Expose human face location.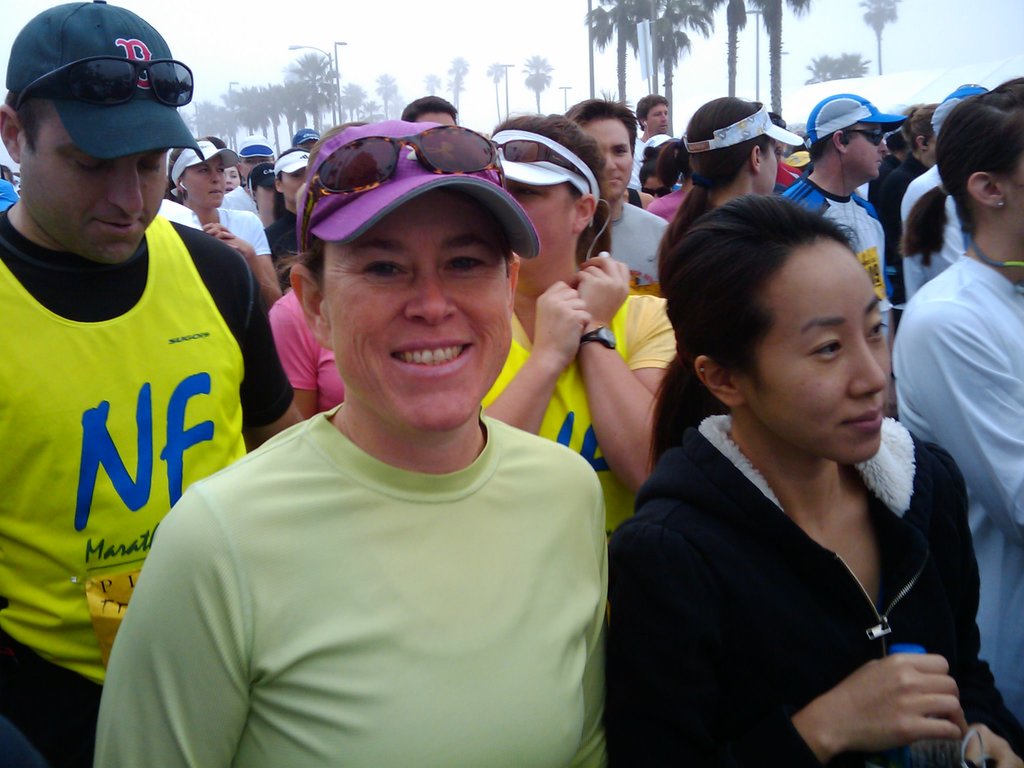
Exposed at [758,138,777,188].
